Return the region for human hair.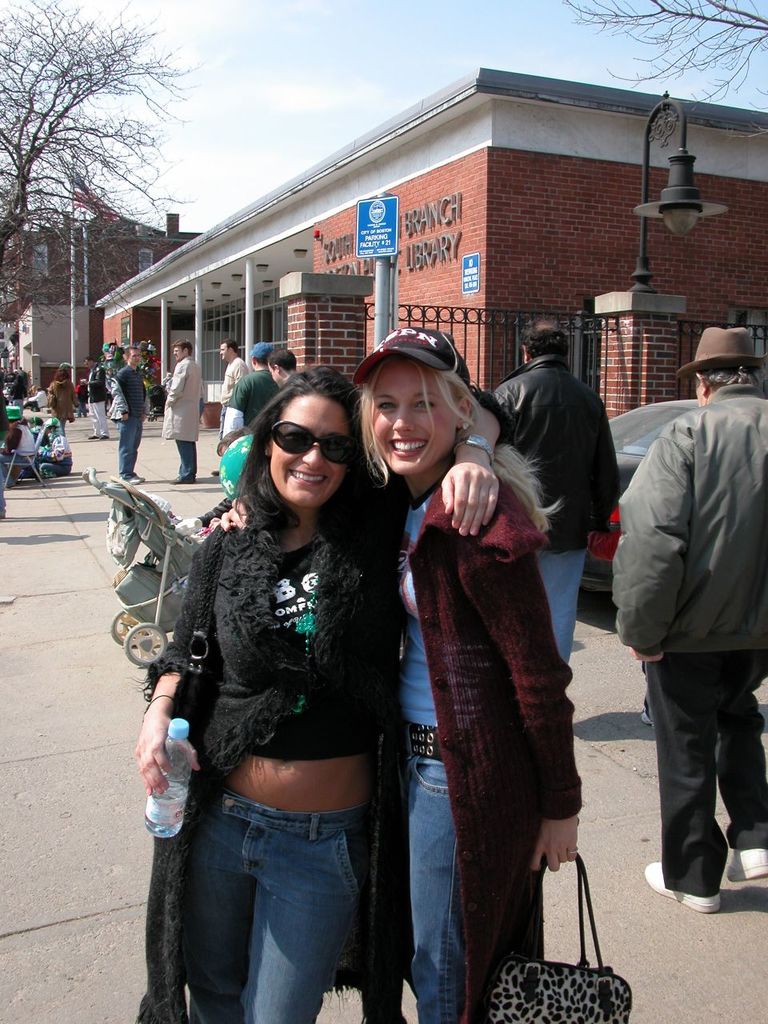
bbox=[236, 361, 382, 534].
